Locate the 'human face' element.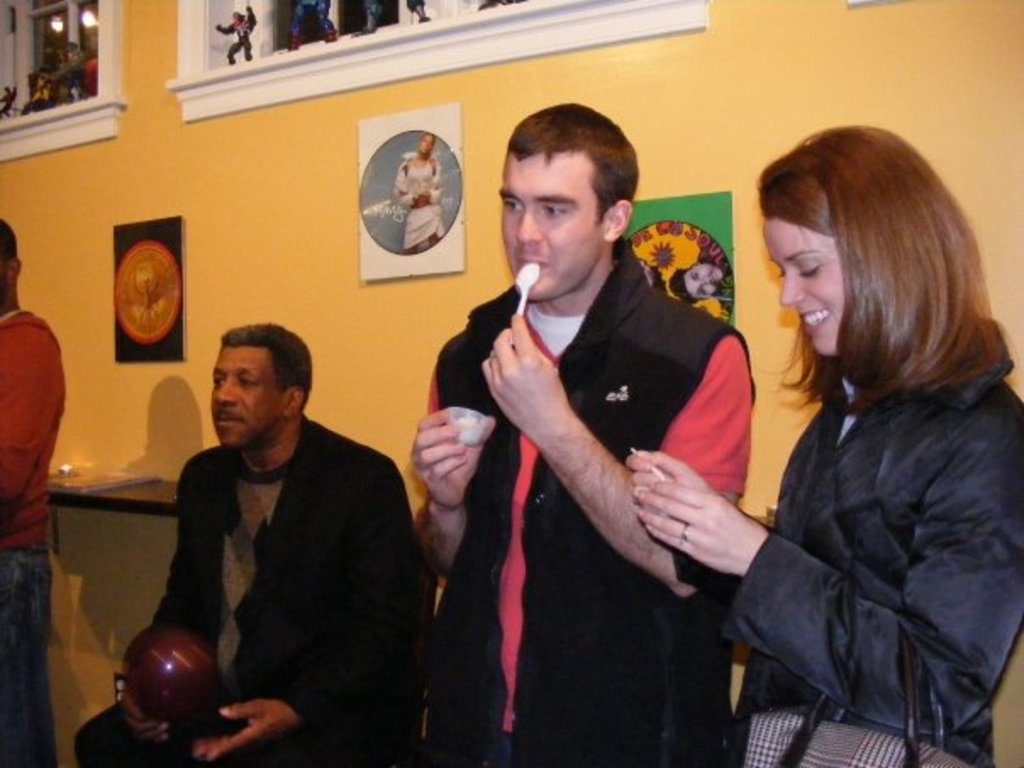
Element bbox: detection(214, 342, 285, 446).
